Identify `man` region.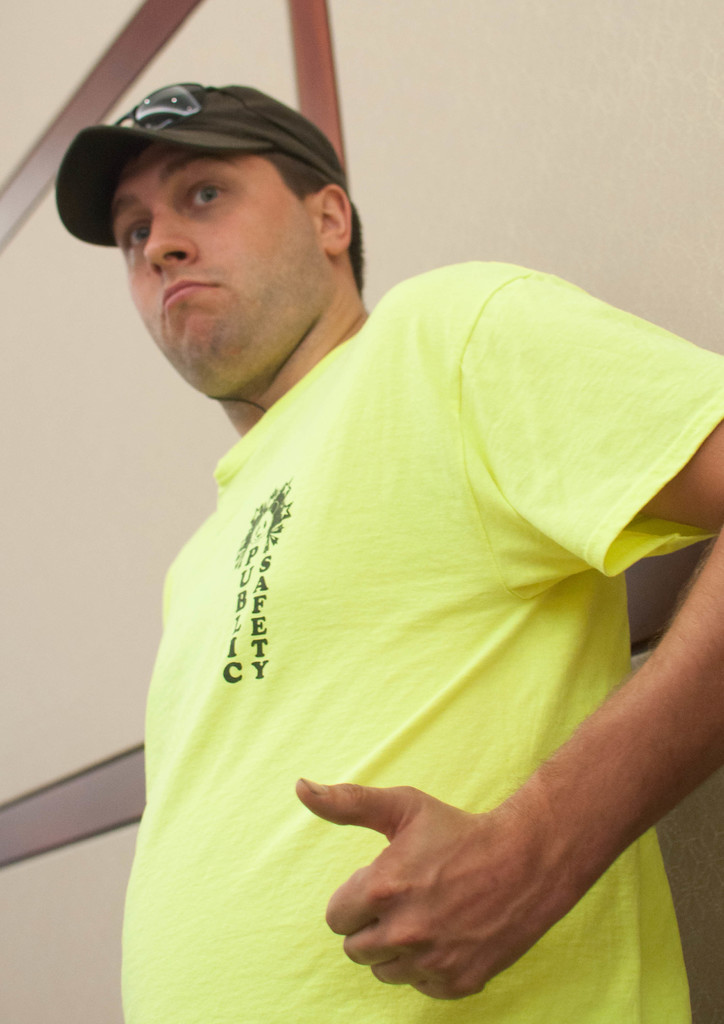
Region: BBox(56, 88, 723, 1023).
